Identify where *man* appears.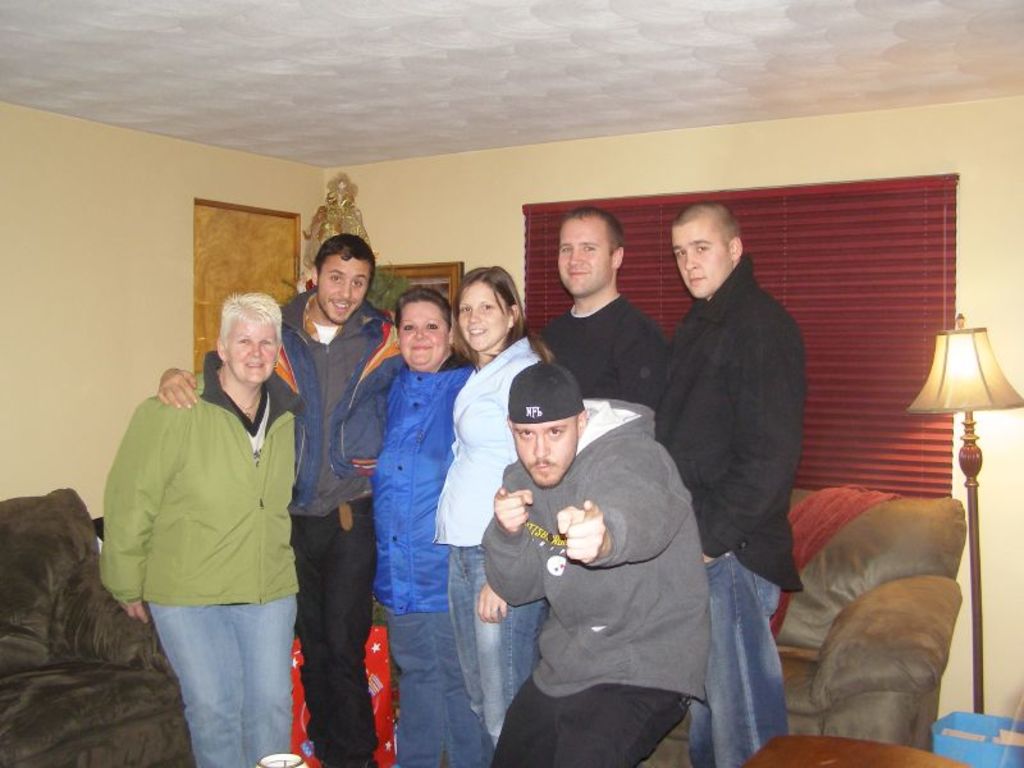
Appears at {"x1": 652, "y1": 196, "x2": 806, "y2": 767}.
